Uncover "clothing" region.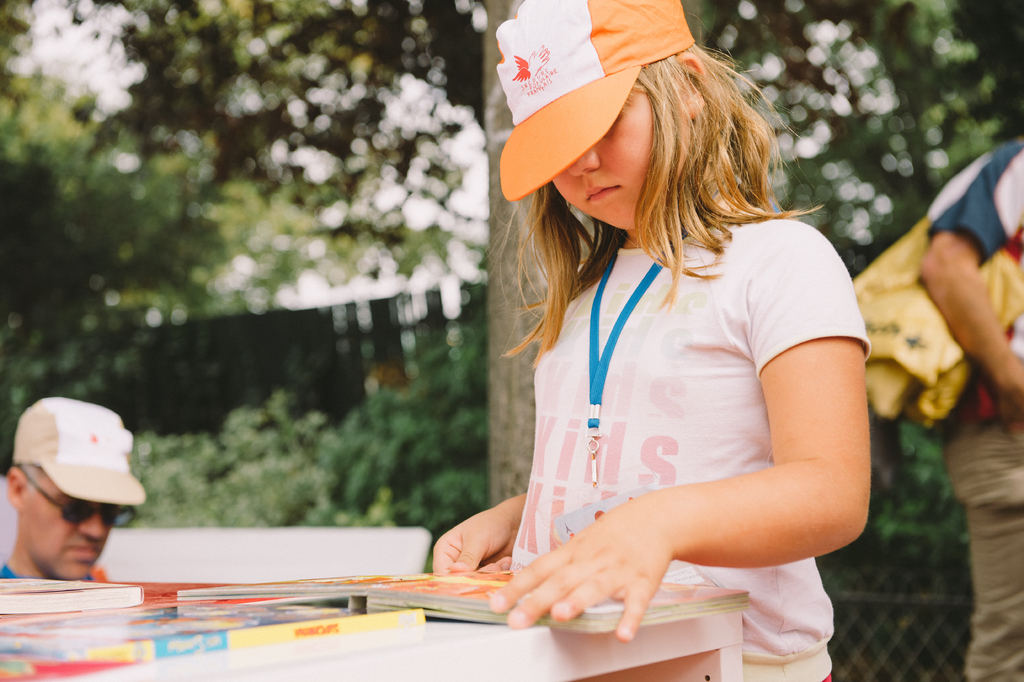
Uncovered: left=934, top=138, right=1023, bottom=681.
